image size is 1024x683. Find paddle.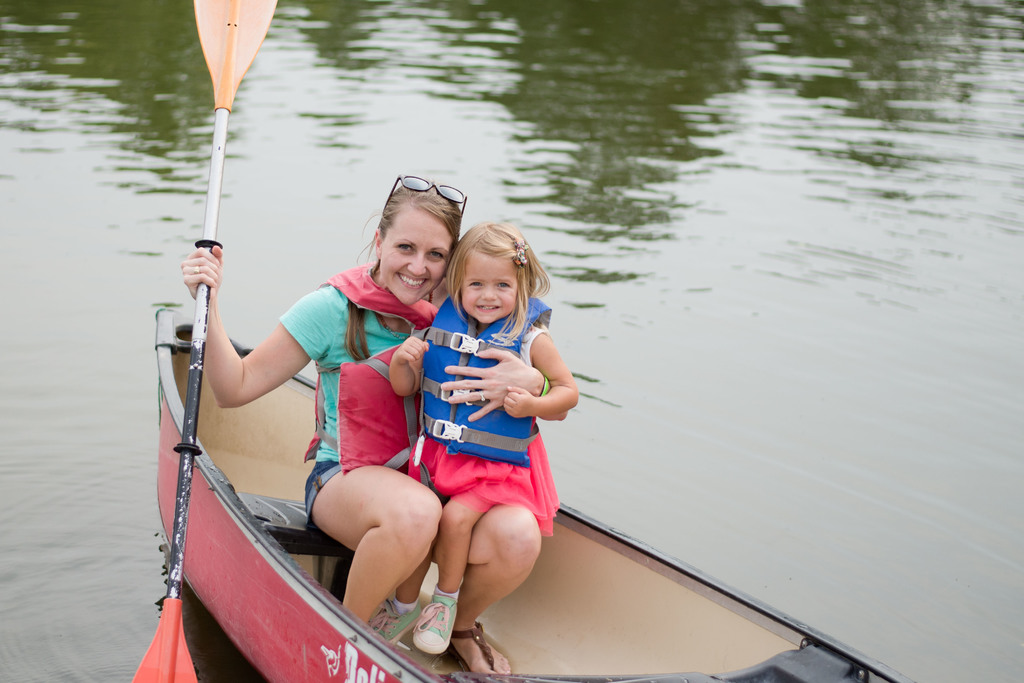
box=[132, 0, 280, 682].
